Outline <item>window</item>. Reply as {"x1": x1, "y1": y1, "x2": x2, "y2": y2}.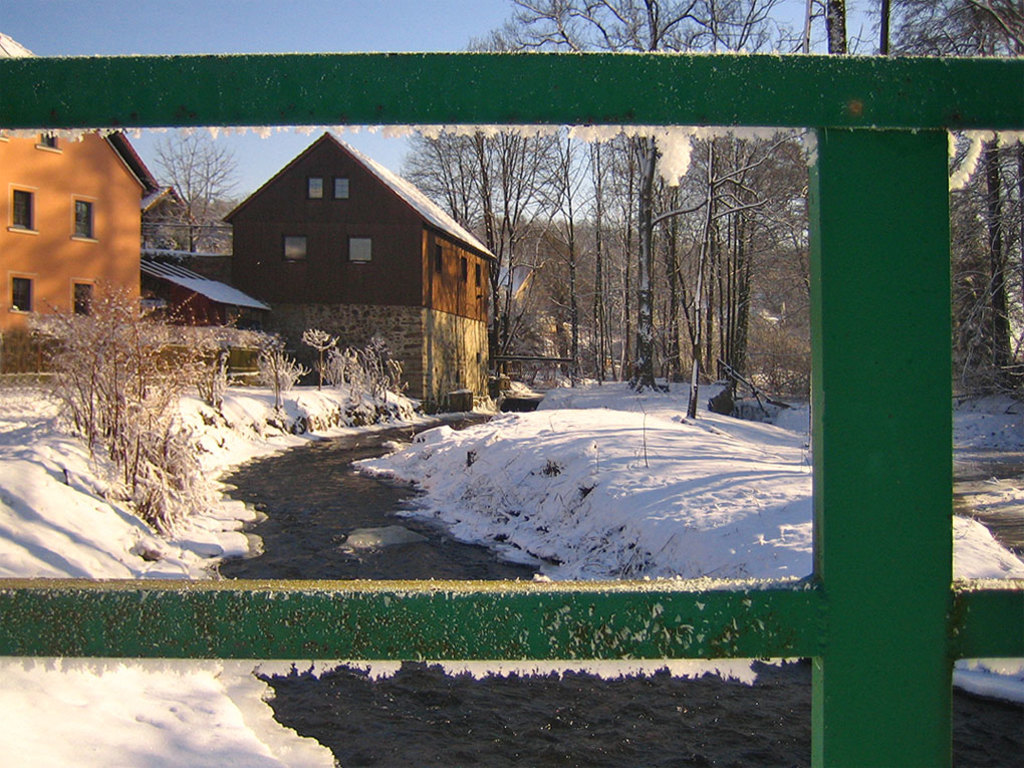
{"x1": 32, "y1": 131, "x2": 60, "y2": 151}.
